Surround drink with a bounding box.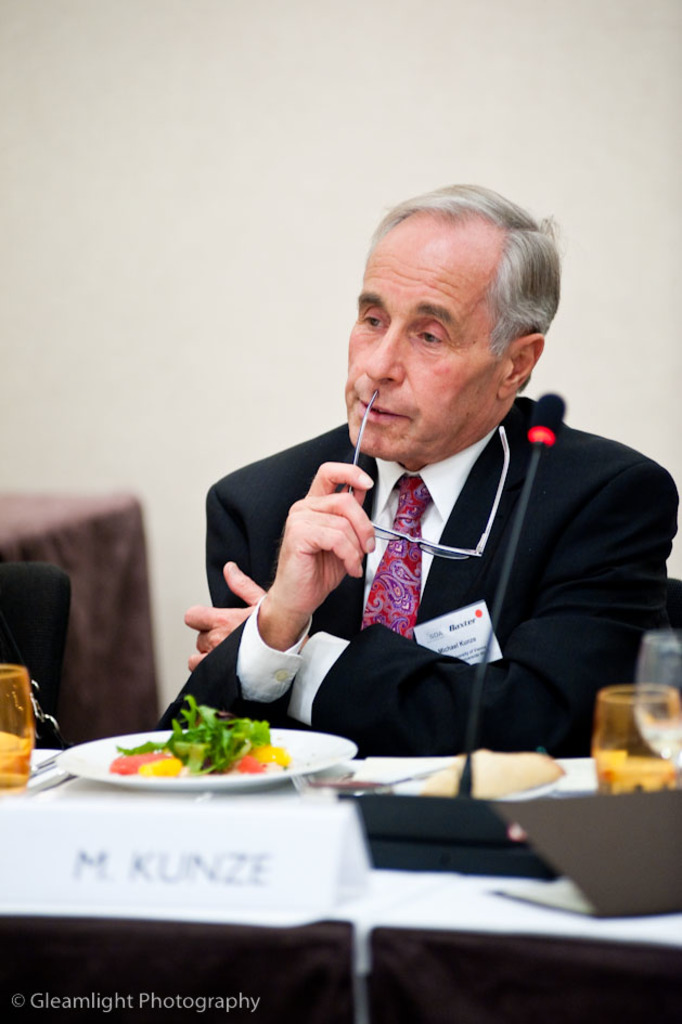
l=635, t=715, r=681, b=765.
